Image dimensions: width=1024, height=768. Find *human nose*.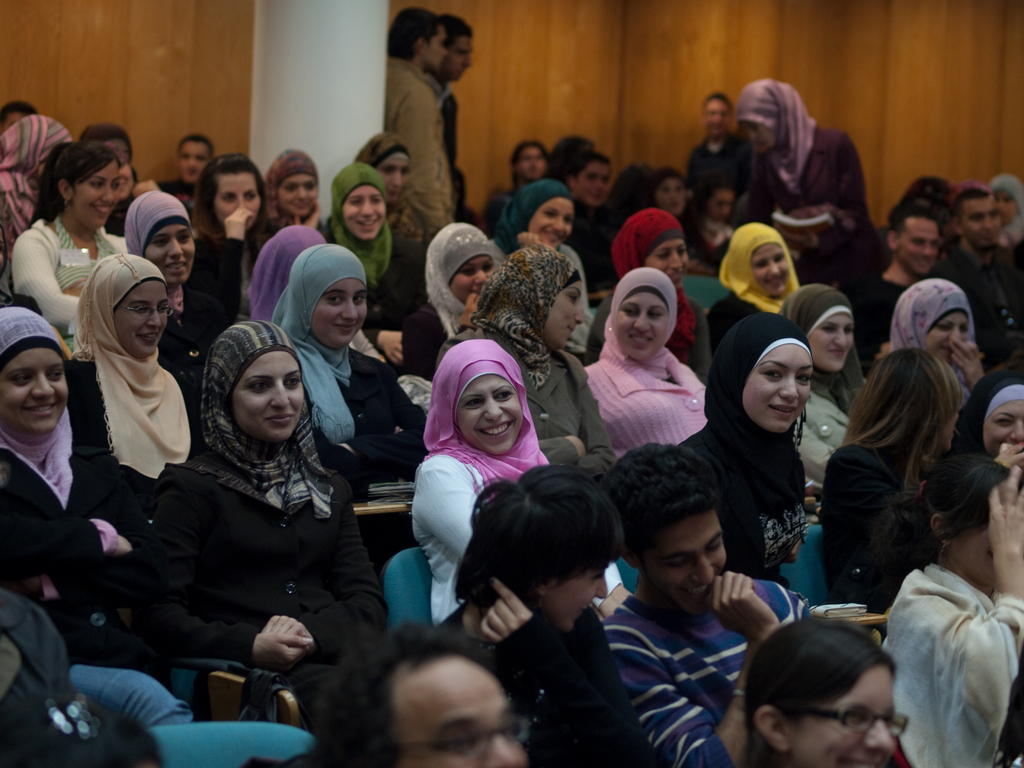
552/218/561/230.
